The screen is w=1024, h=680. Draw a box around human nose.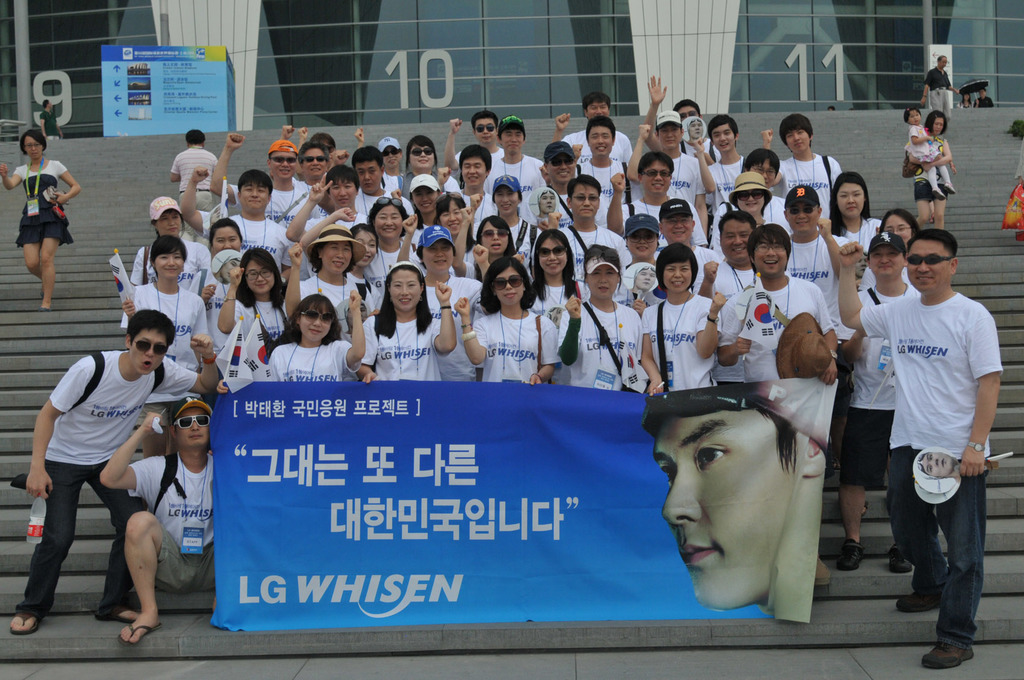
333:248:342:260.
